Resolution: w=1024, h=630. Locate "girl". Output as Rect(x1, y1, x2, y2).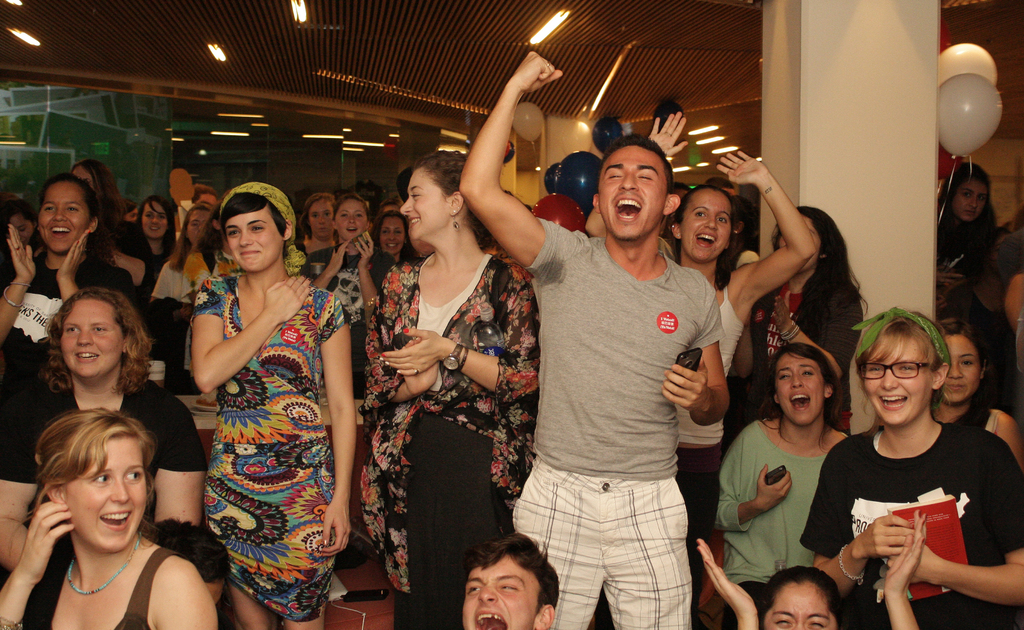
Rect(0, 404, 214, 629).
